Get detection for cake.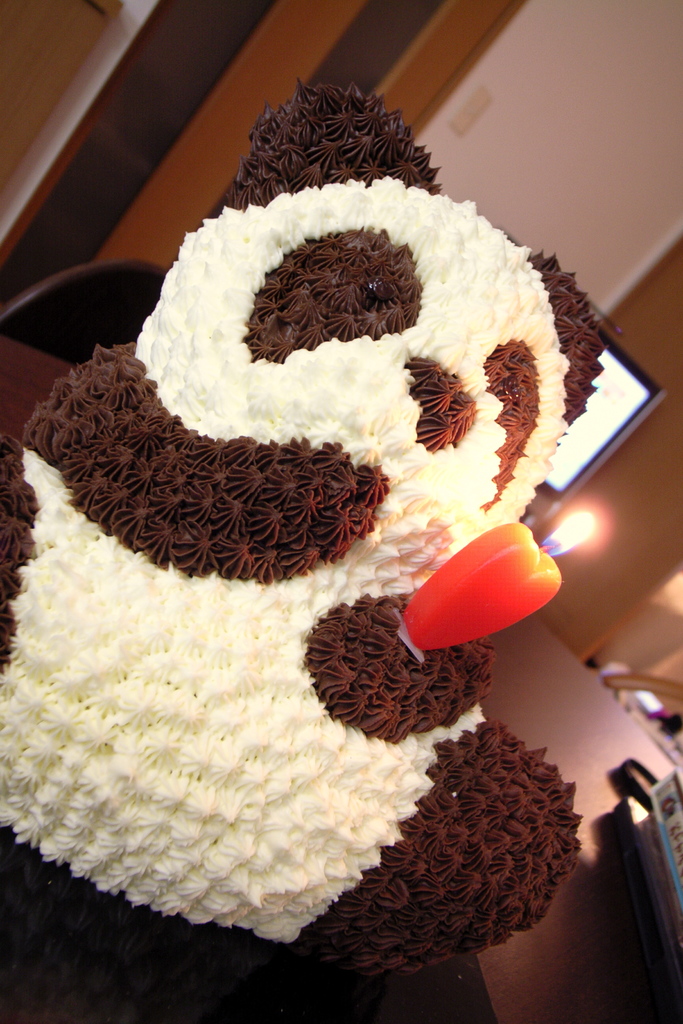
Detection: <box>0,83,600,986</box>.
